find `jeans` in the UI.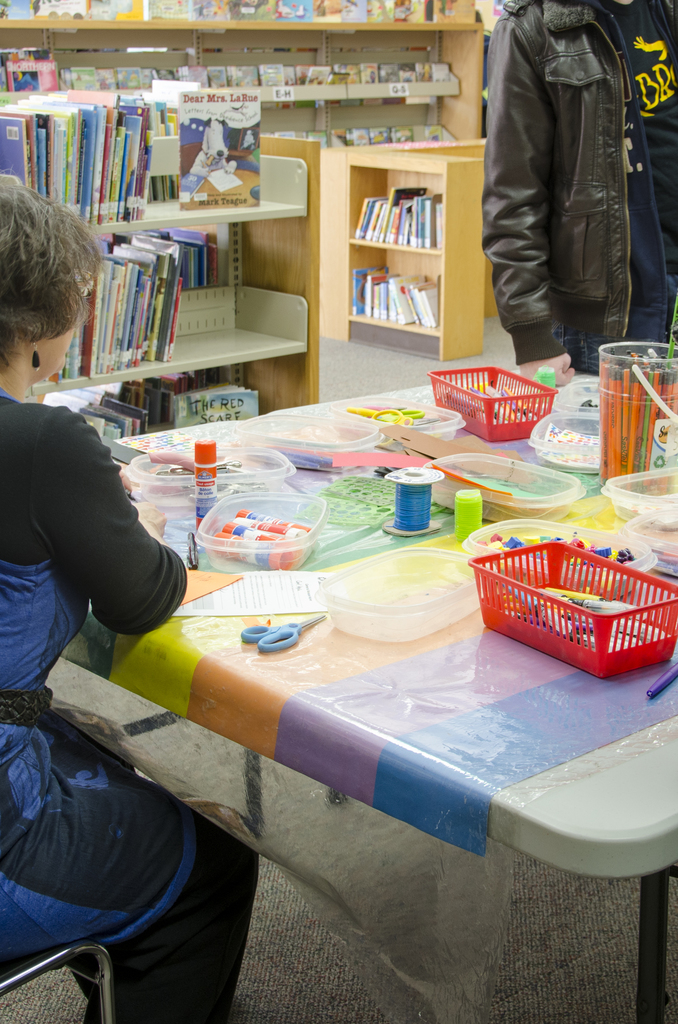
UI element at (left=555, top=318, right=670, bottom=369).
